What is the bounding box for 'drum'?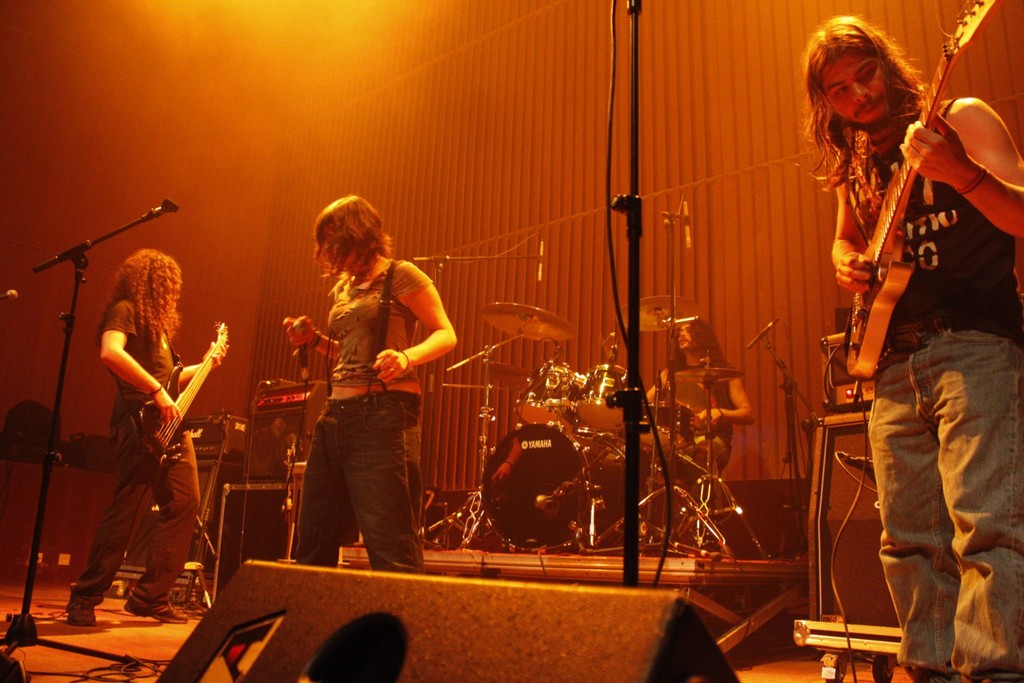
box(575, 367, 627, 429).
